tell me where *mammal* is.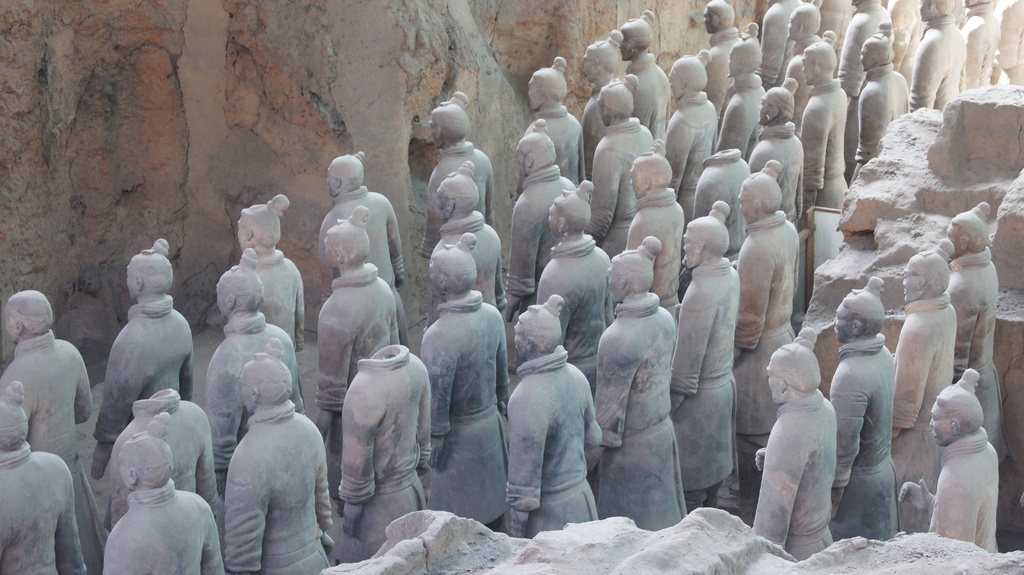
*mammal* is at (x1=989, y1=0, x2=1023, y2=86).
